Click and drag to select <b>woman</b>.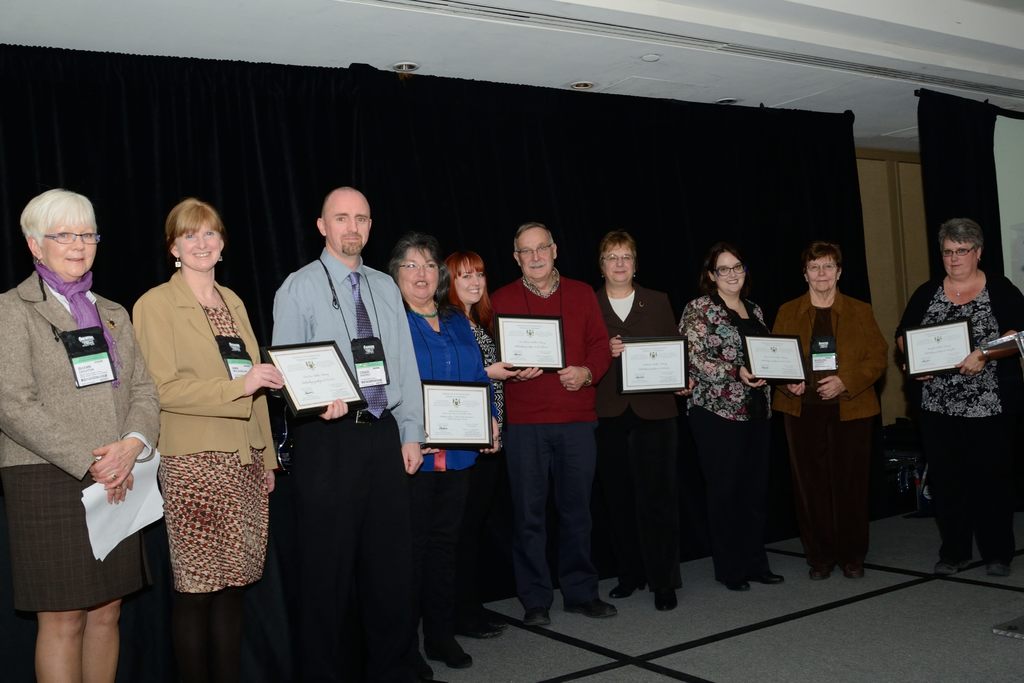
Selection: 893/215/1023/583.
